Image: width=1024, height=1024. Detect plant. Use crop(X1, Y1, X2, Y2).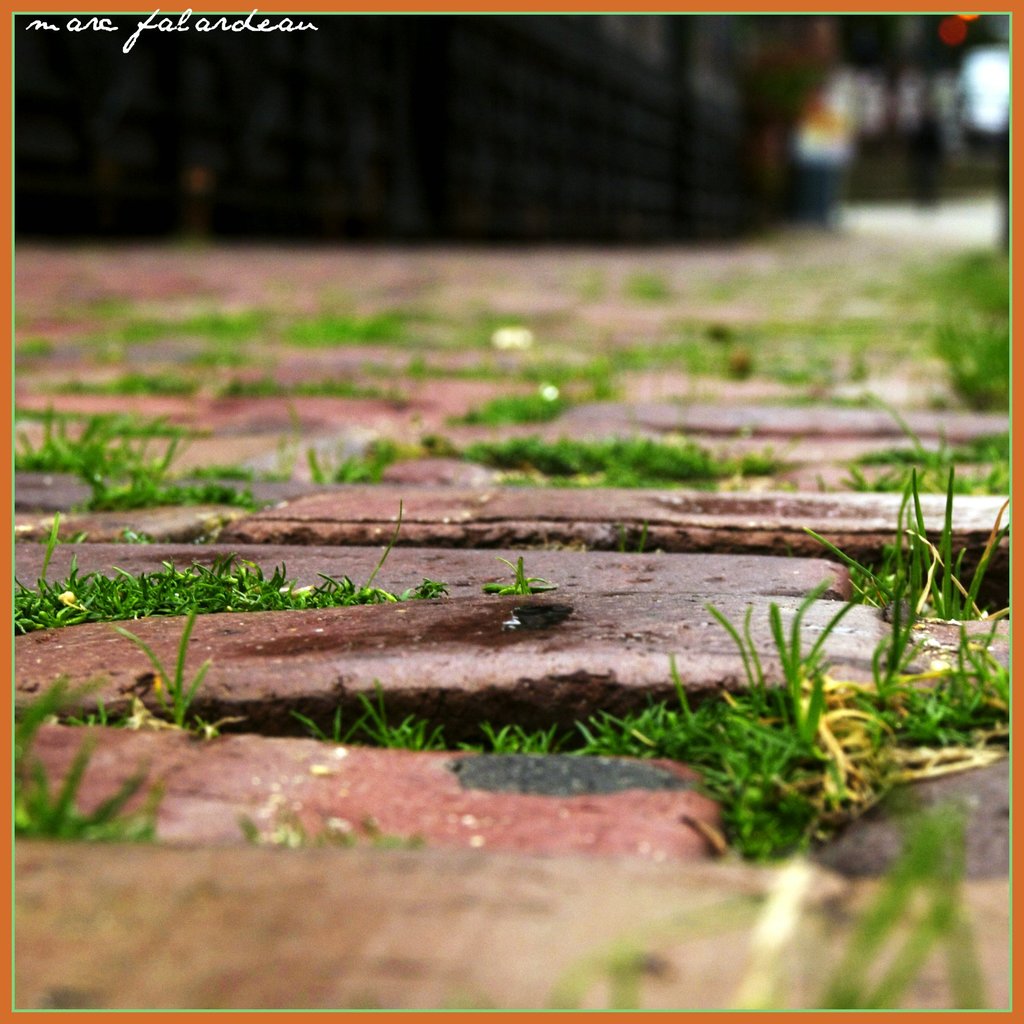
crop(586, 358, 611, 412).
